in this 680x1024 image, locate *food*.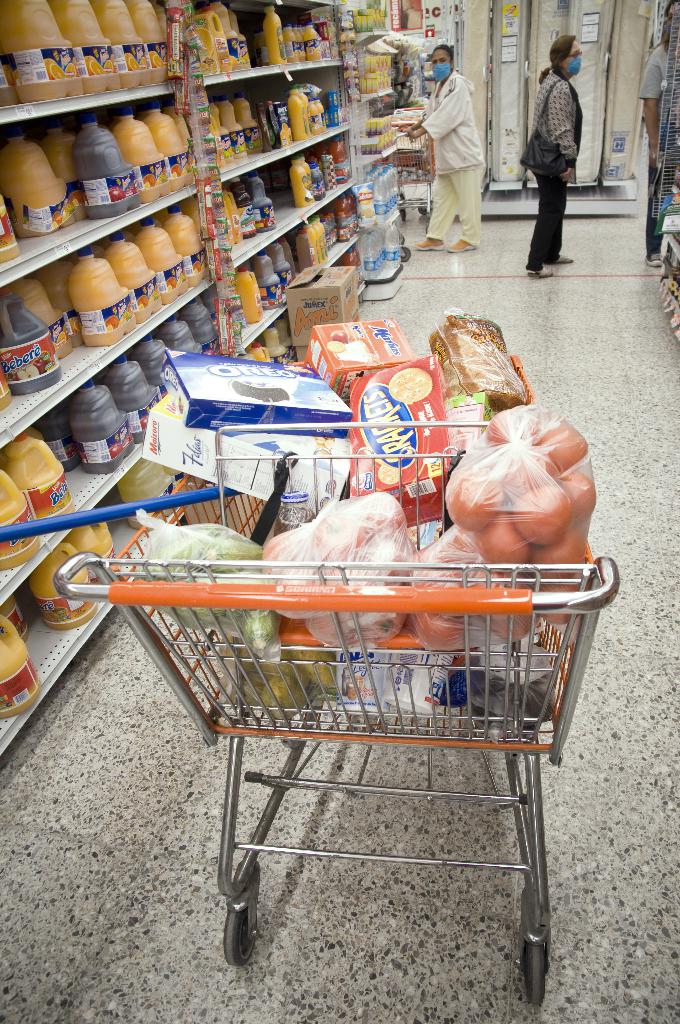
Bounding box: pyautogui.locateOnScreen(202, 345, 217, 359).
